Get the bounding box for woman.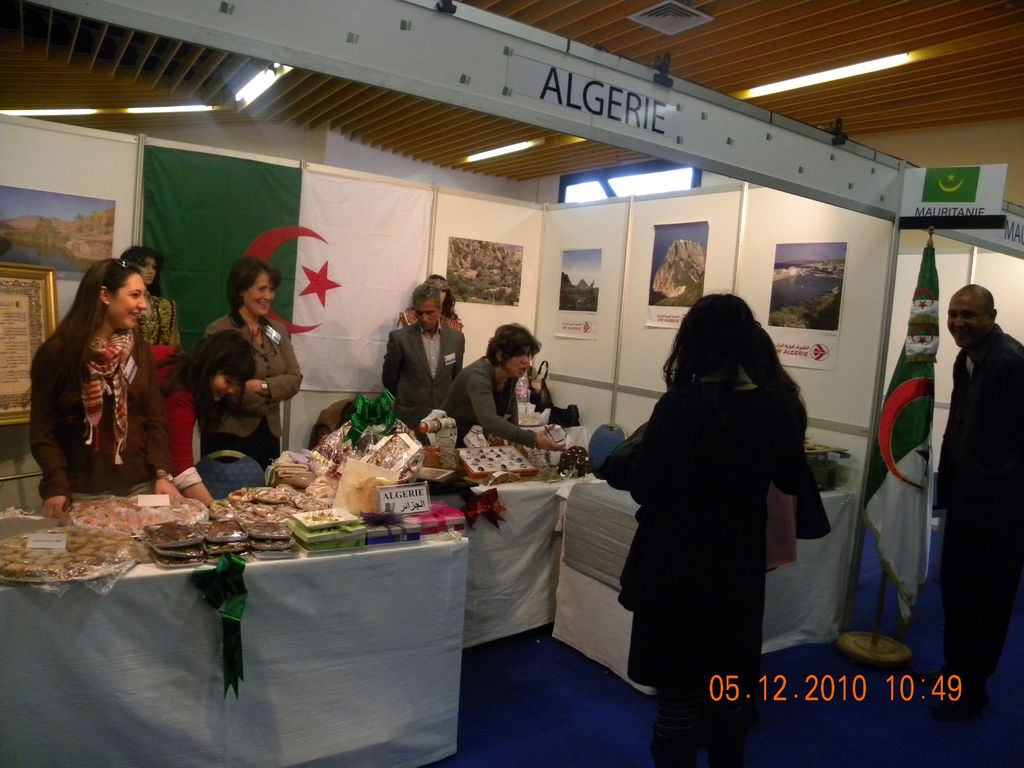
x1=204 y1=253 x2=300 y2=472.
